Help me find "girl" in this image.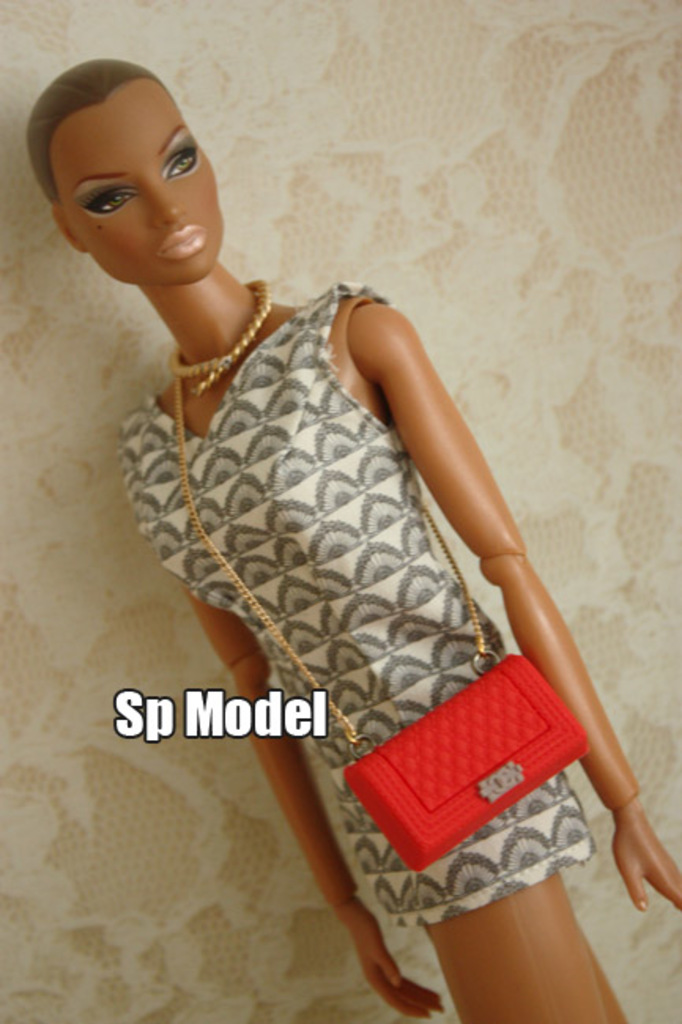
Found it: [left=27, top=54, right=680, bottom=1022].
